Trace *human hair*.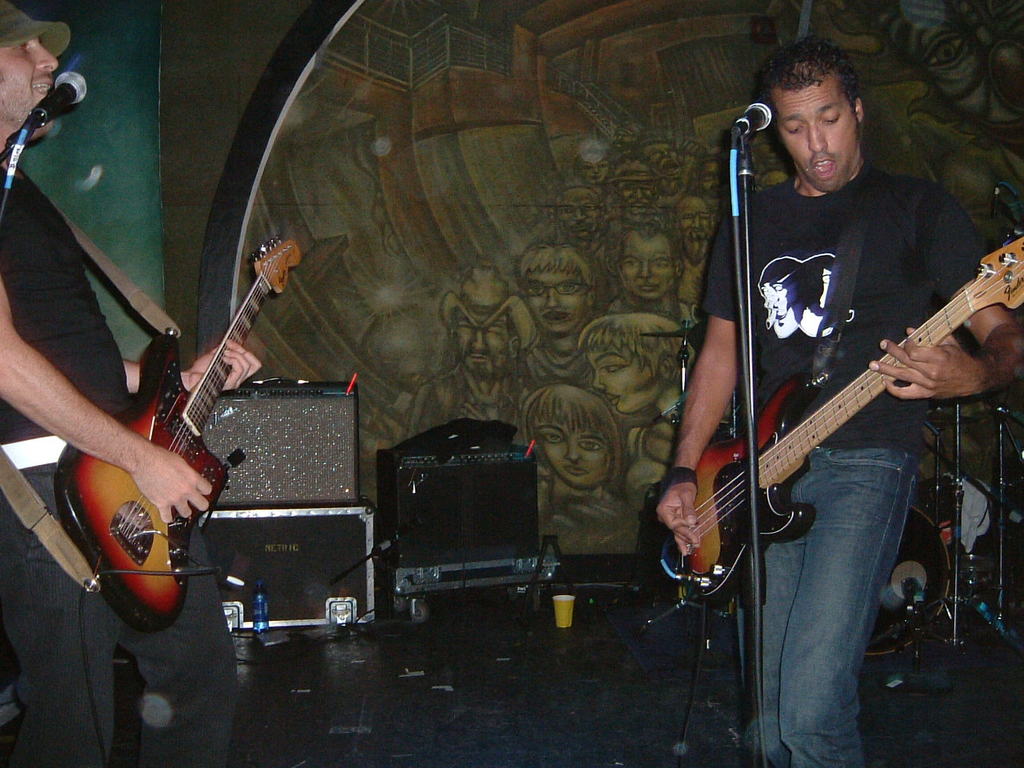
Traced to 578:314:686:377.
